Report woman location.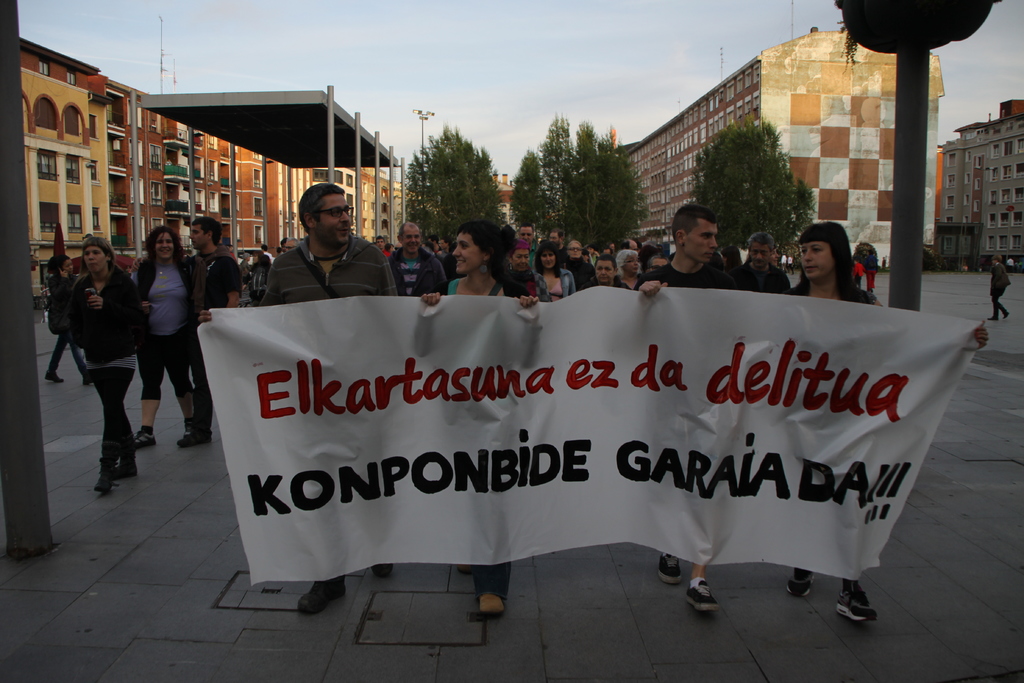
Report: box(381, 242, 395, 254).
